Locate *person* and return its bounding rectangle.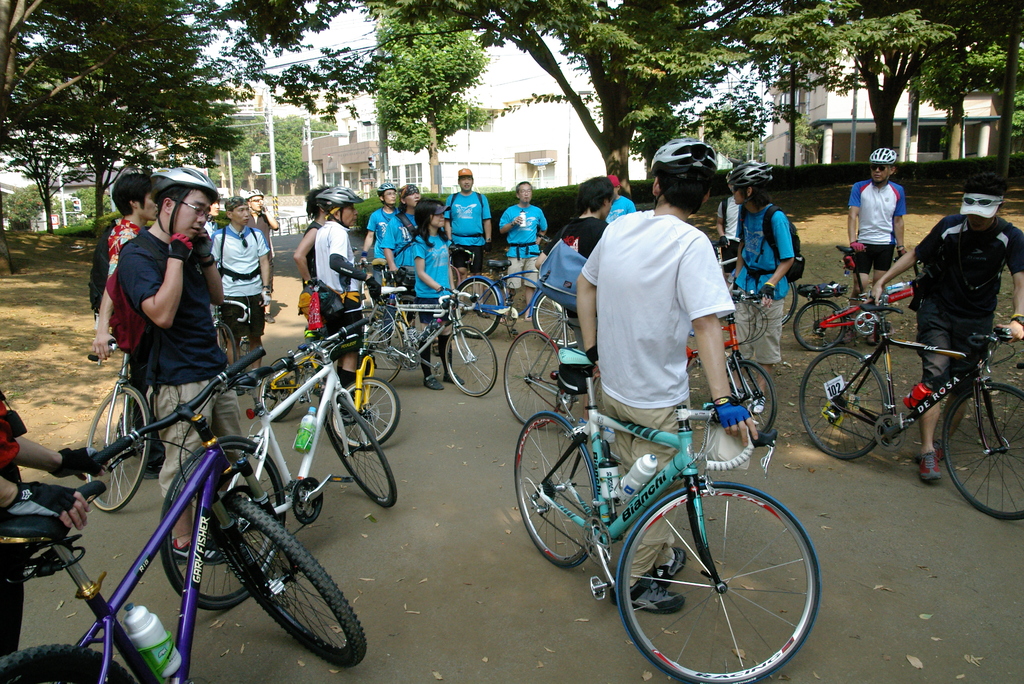
x1=248 y1=191 x2=278 y2=249.
